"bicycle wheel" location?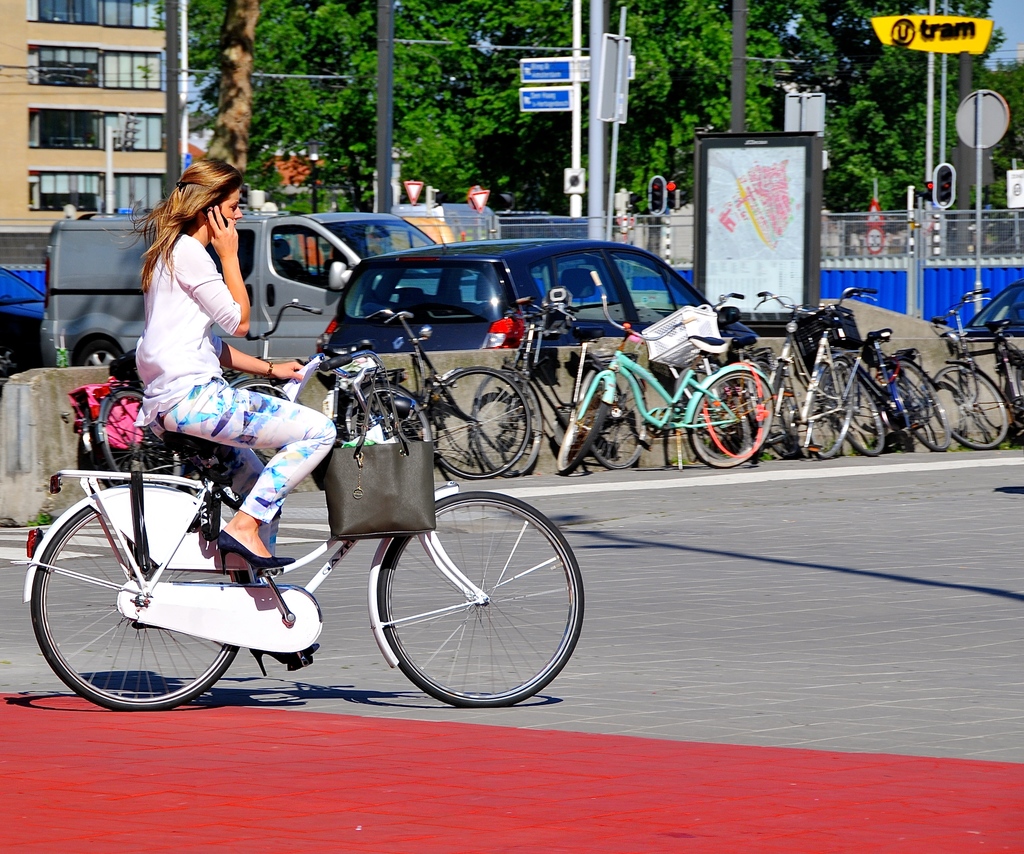
[582, 364, 643, 469]
